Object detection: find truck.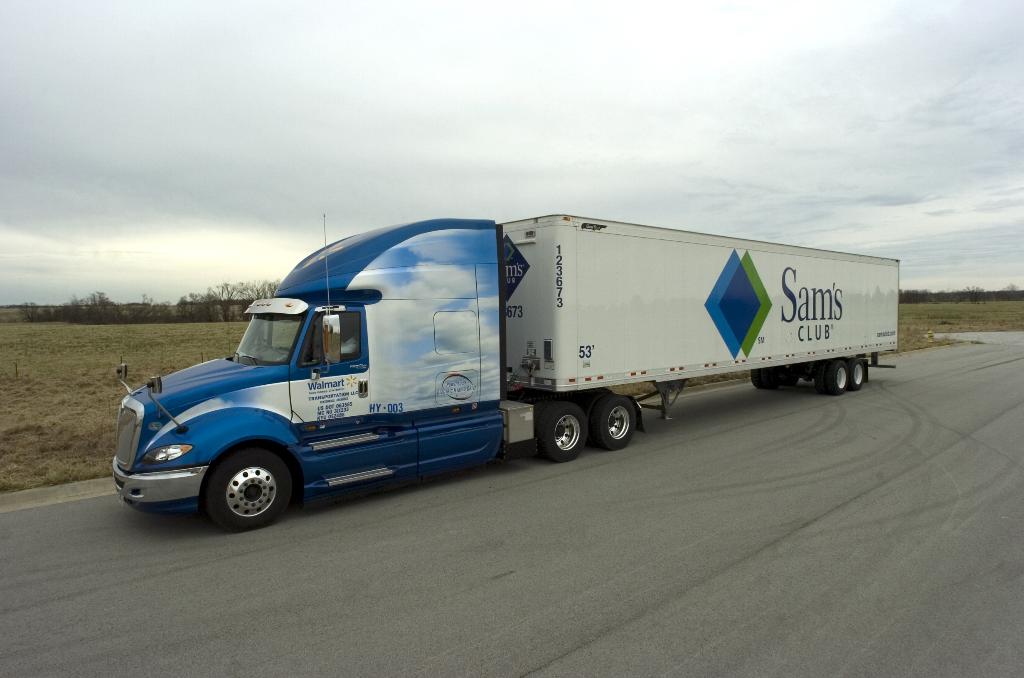
121, 214, 846, 517.
